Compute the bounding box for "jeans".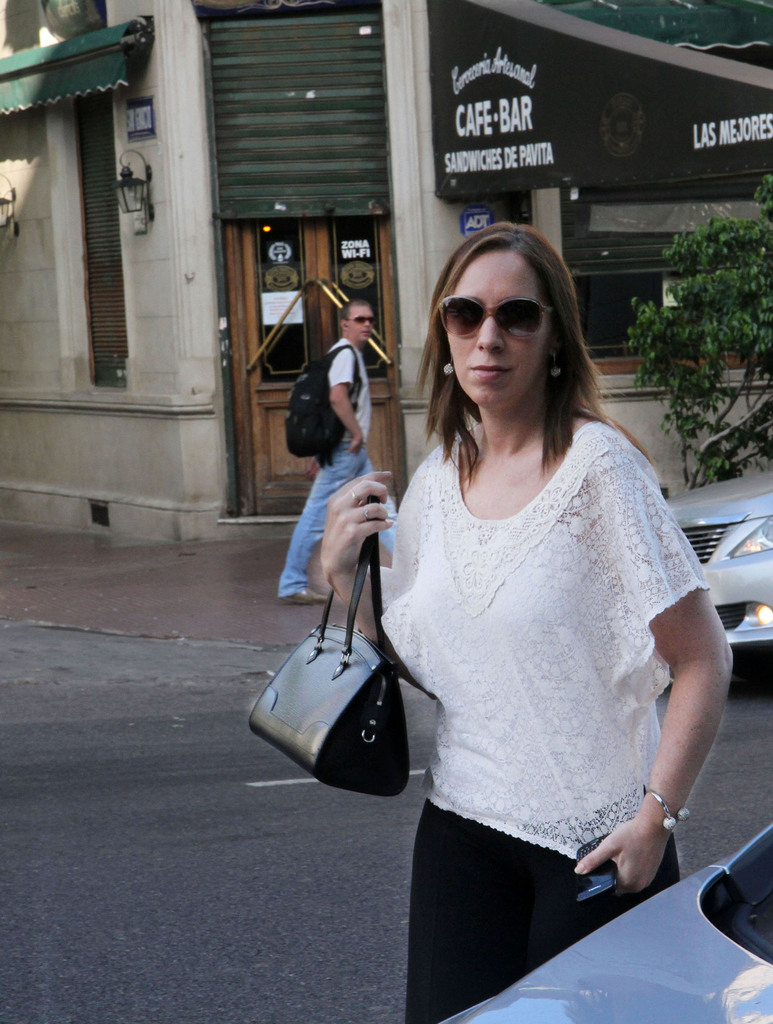
bbox=(270, 436, 400, 596).
